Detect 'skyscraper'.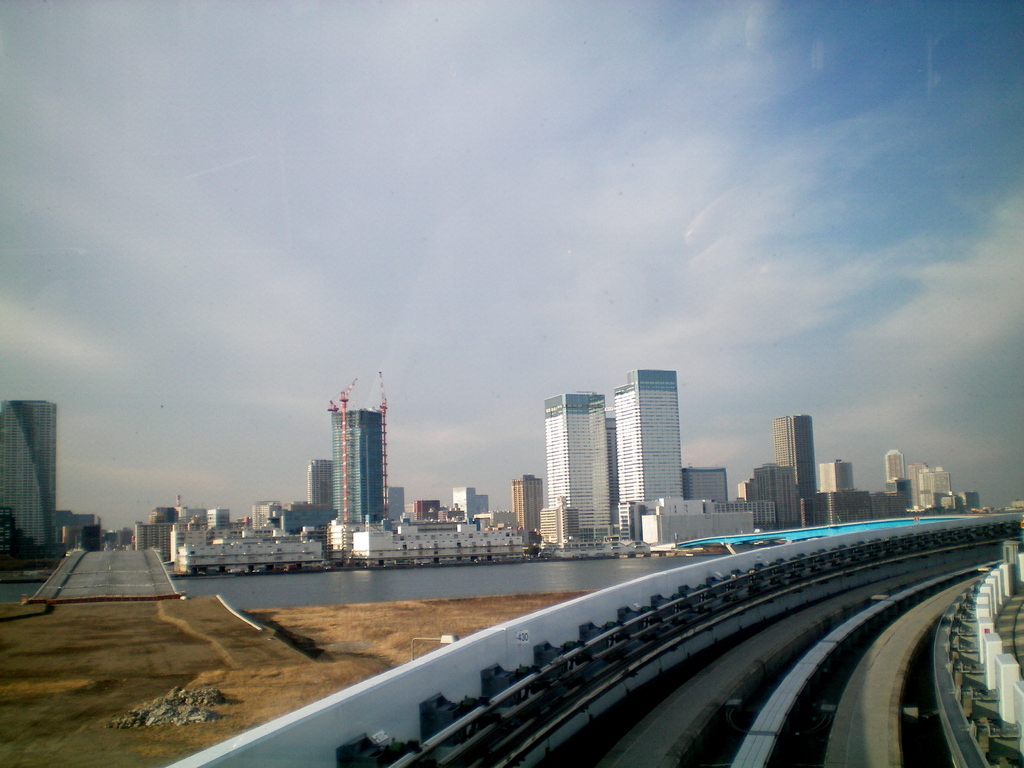
Detected at locate(775, 414, 816, 500).
